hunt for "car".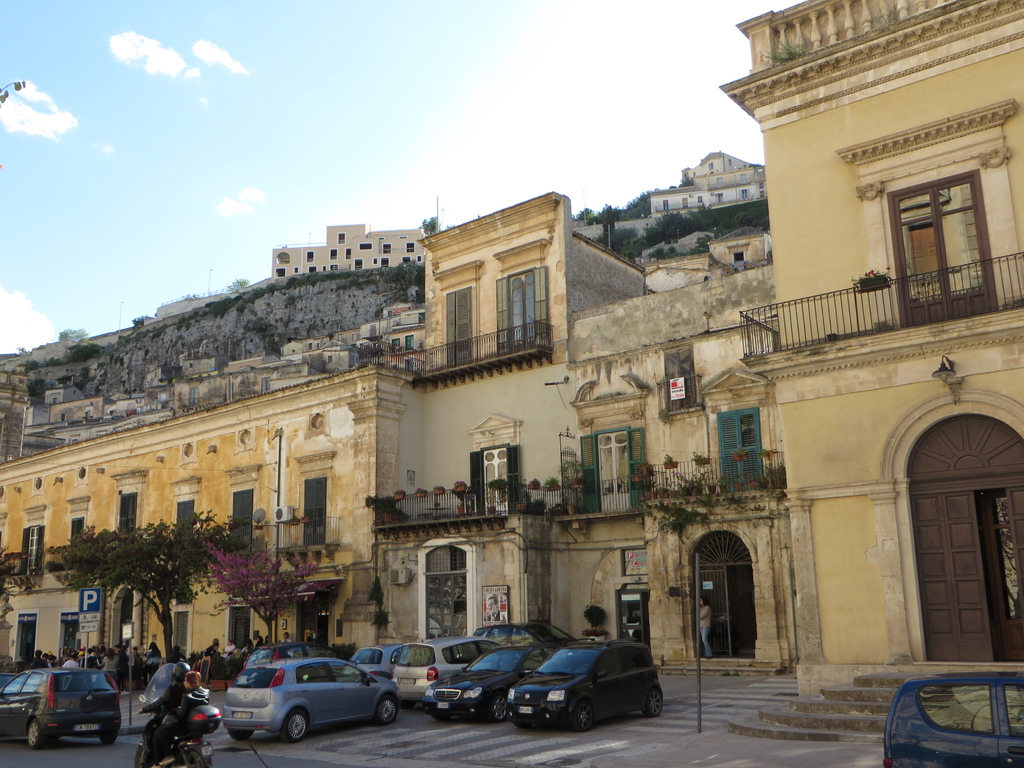
Hunted down at x1=419 y1=636 x2=545 y2=726.
